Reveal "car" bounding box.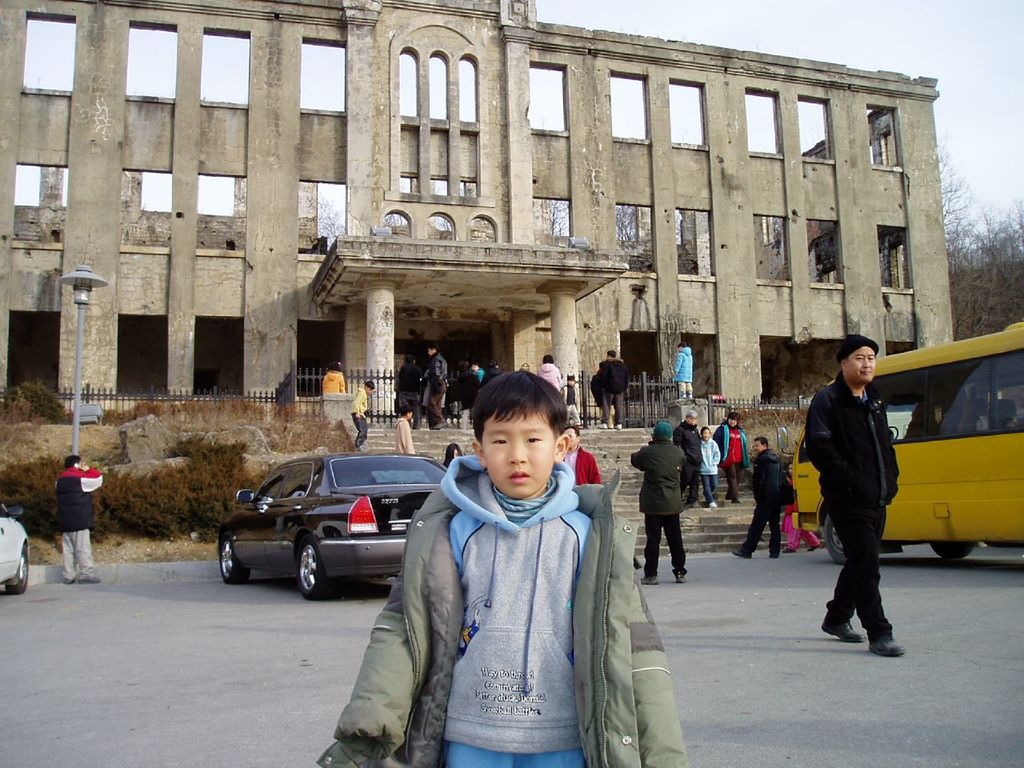
Revealed: pyautogui.locateOnScreen(213, 458, 482, 603).
